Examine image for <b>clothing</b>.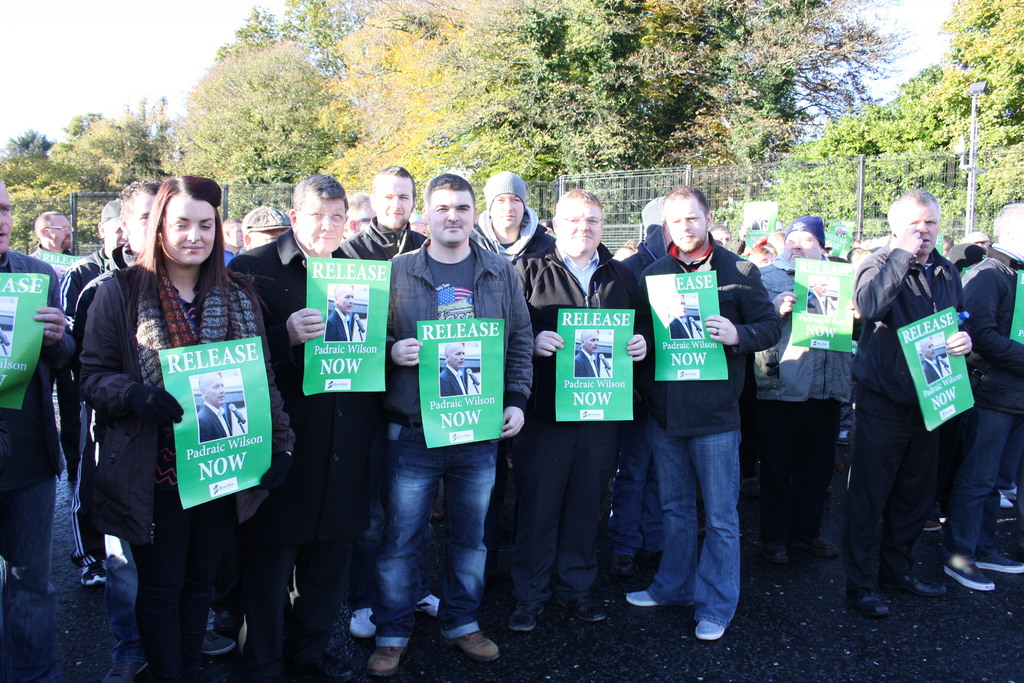
Examination result: detection(751, 256, 856, 547).
